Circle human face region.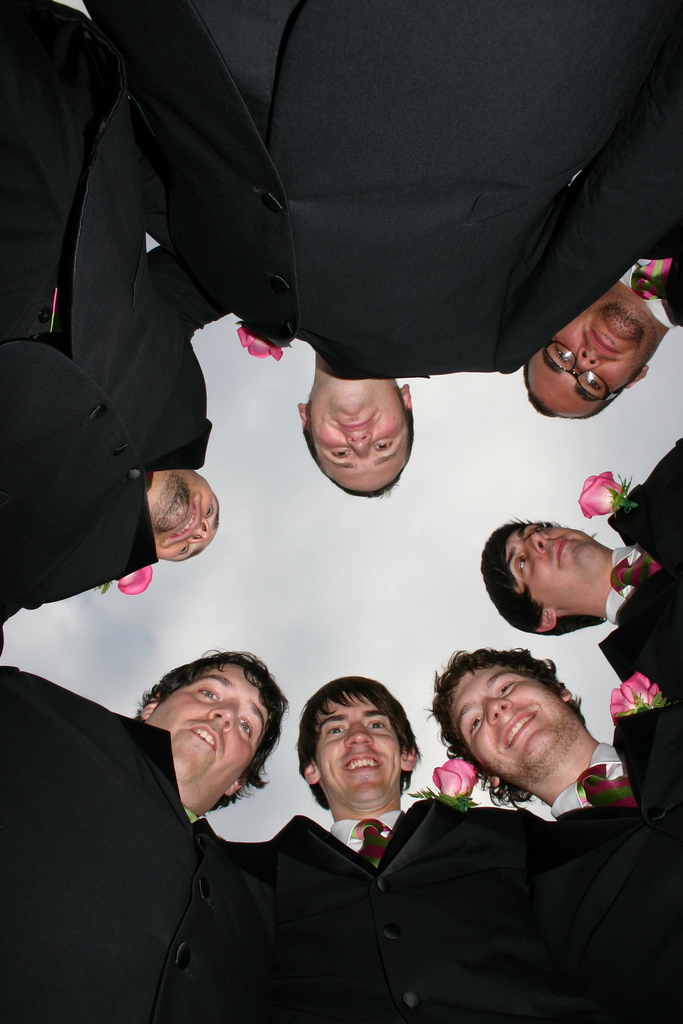
Region: 314, 692, 397, 801.
